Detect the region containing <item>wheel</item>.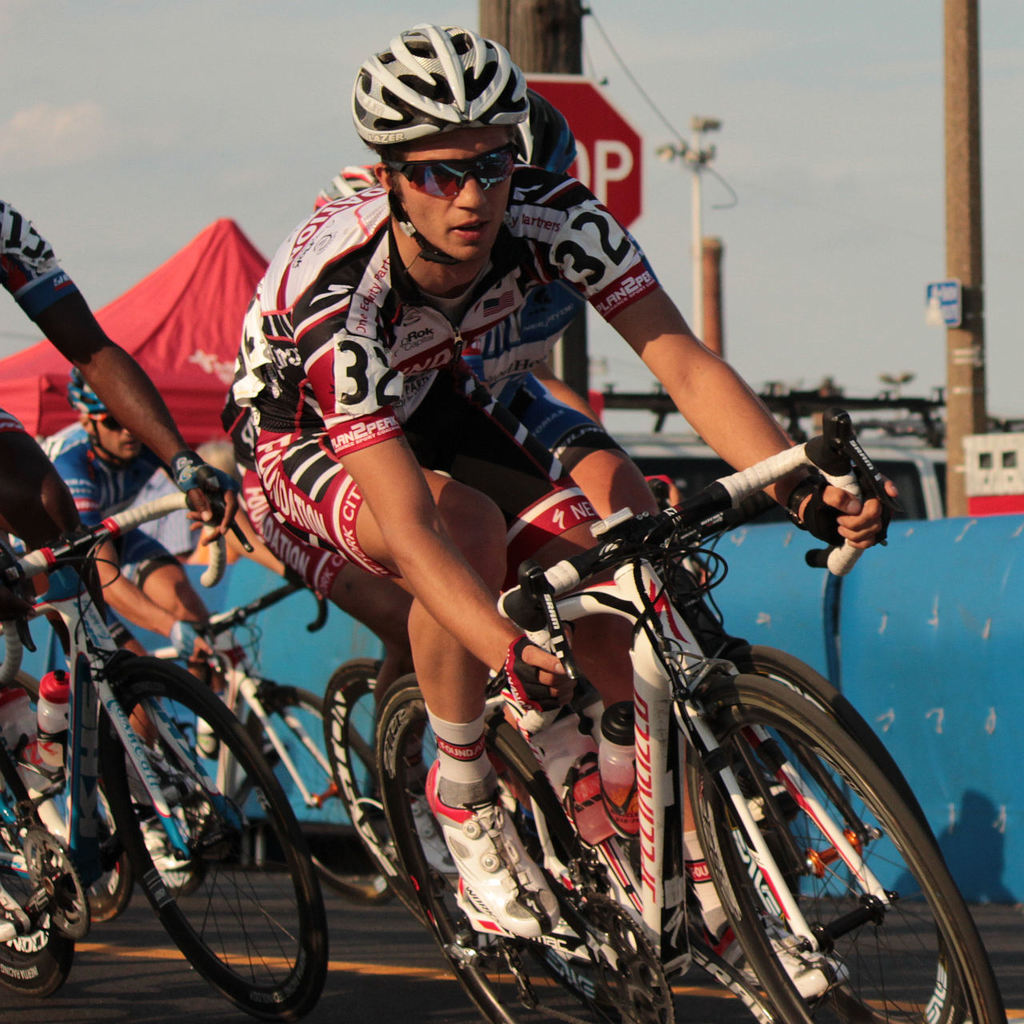
379 672 586 1018.
